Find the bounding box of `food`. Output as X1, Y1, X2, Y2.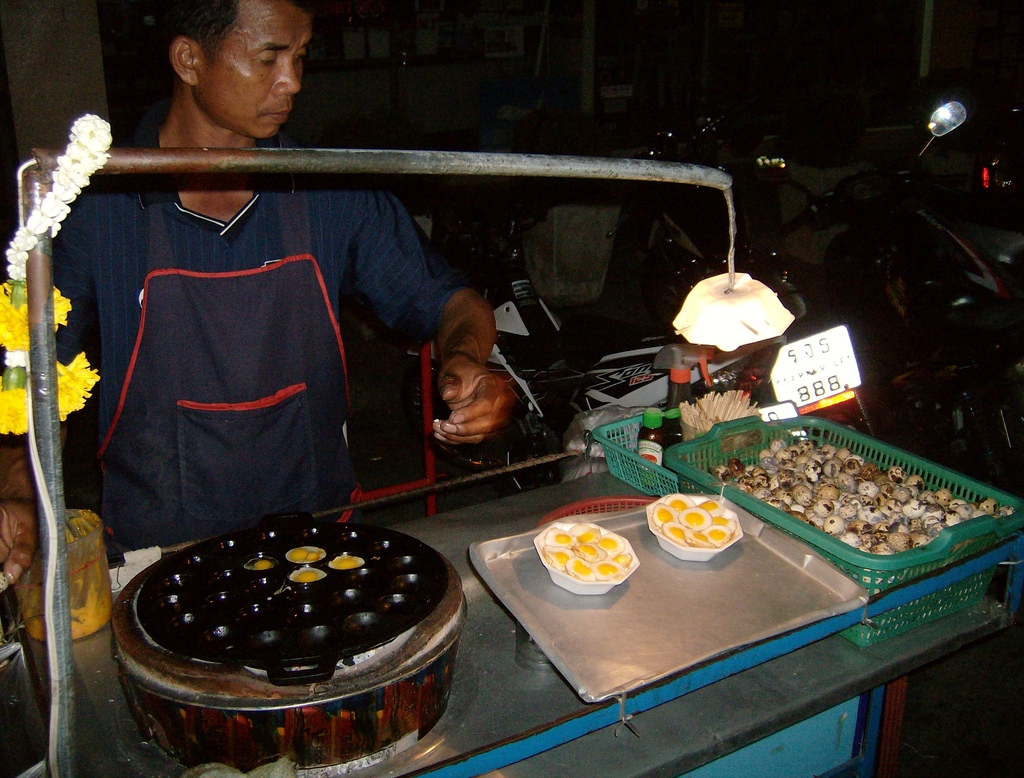
284, 544, 327, 567.
